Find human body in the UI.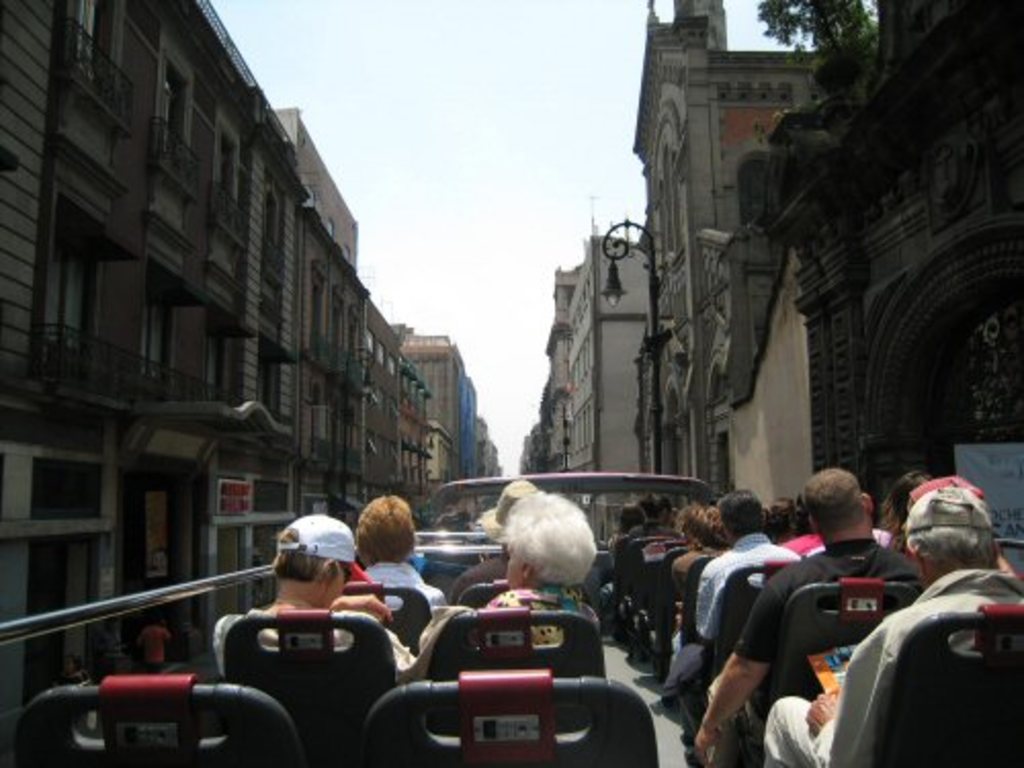
UI element at <region>346, 487, 449, 641</region>.
